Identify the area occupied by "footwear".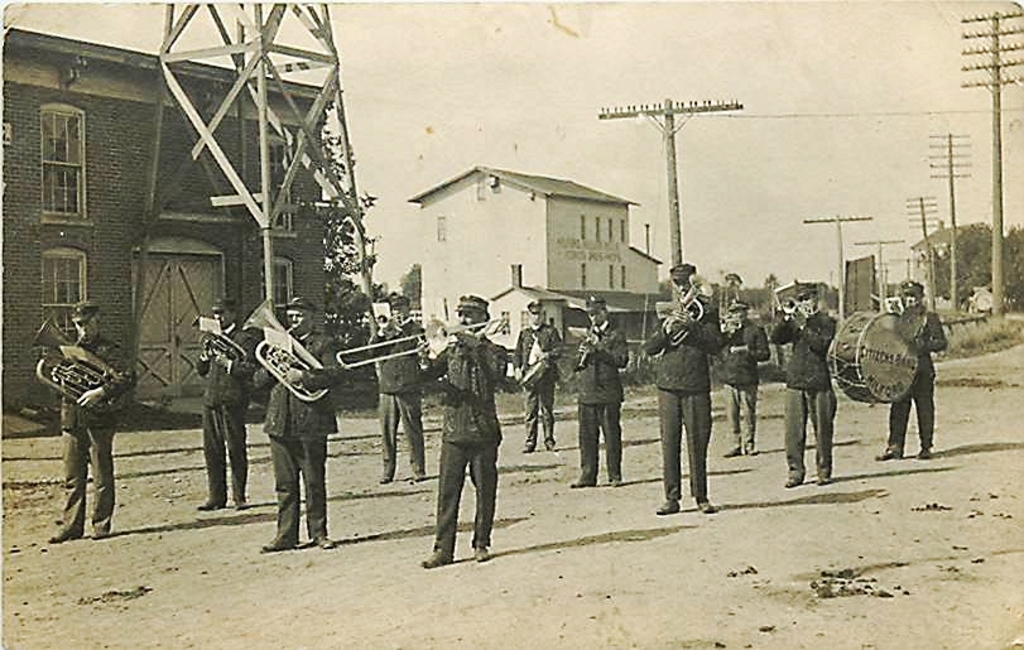
Area: locate(696, 501, 711, 512).
